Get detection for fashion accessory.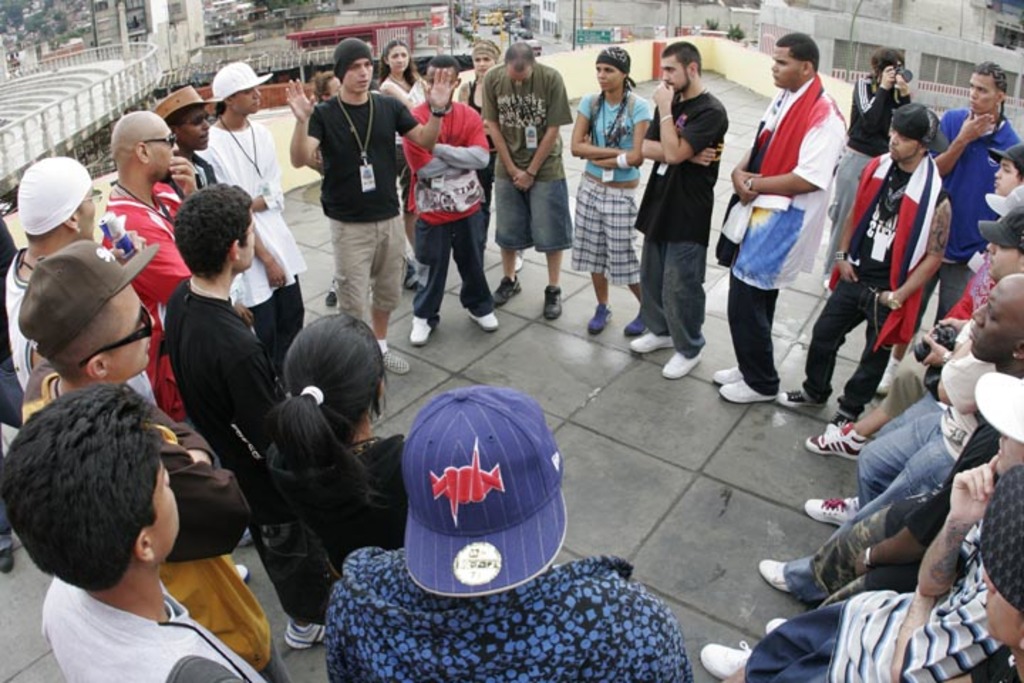
Detection: <box>829,410,850,415</box>.
